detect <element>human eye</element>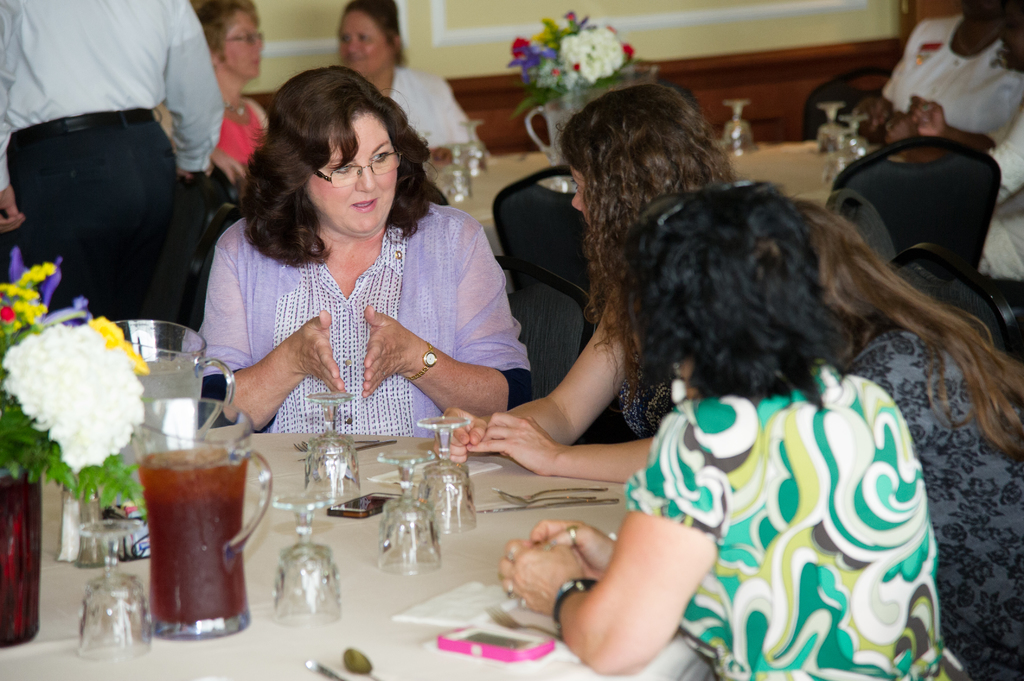
{"left": 329, "top": 161, "right": 358, "bottom": 179}
